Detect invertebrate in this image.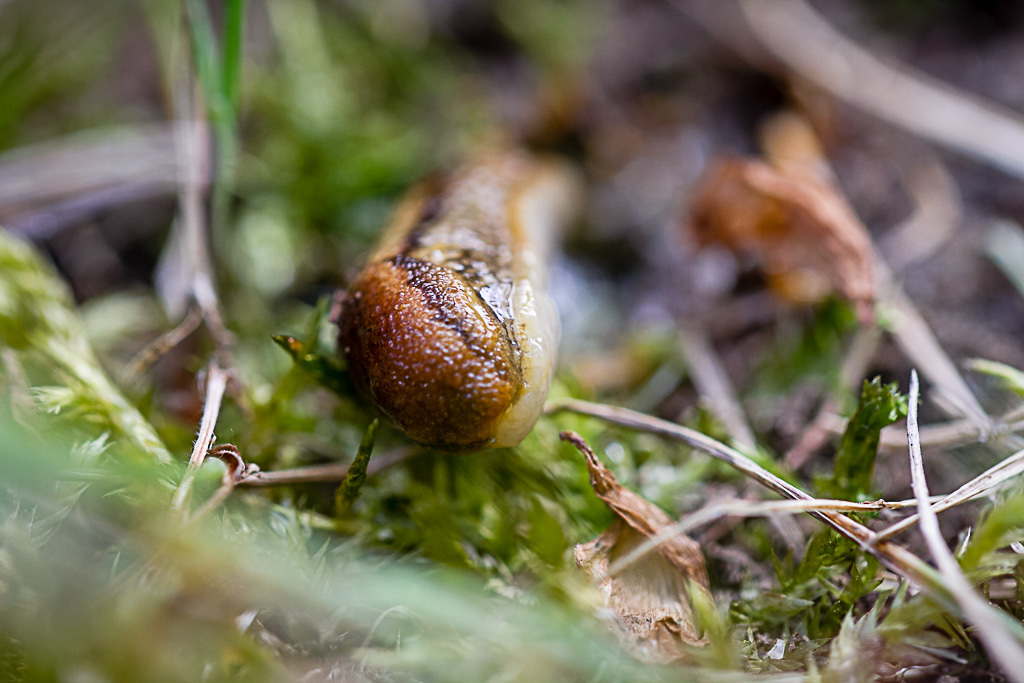
Detection: {"x1": 336, "y1": 135, "x2": 593, "y2": 449}.
